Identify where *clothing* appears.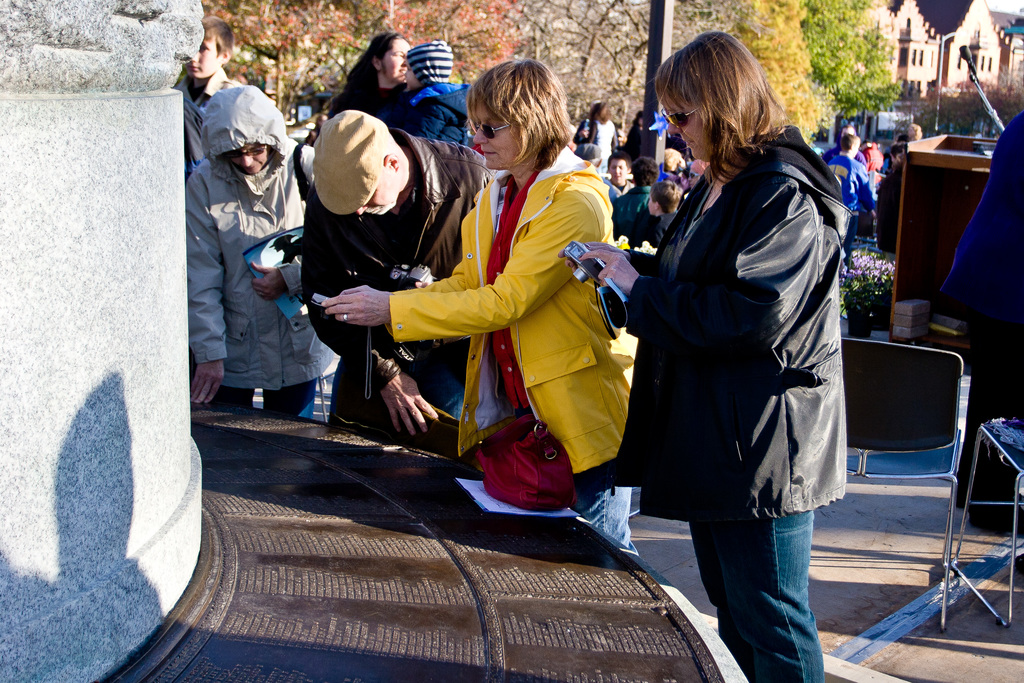
Appears at 394/80/491/156.
